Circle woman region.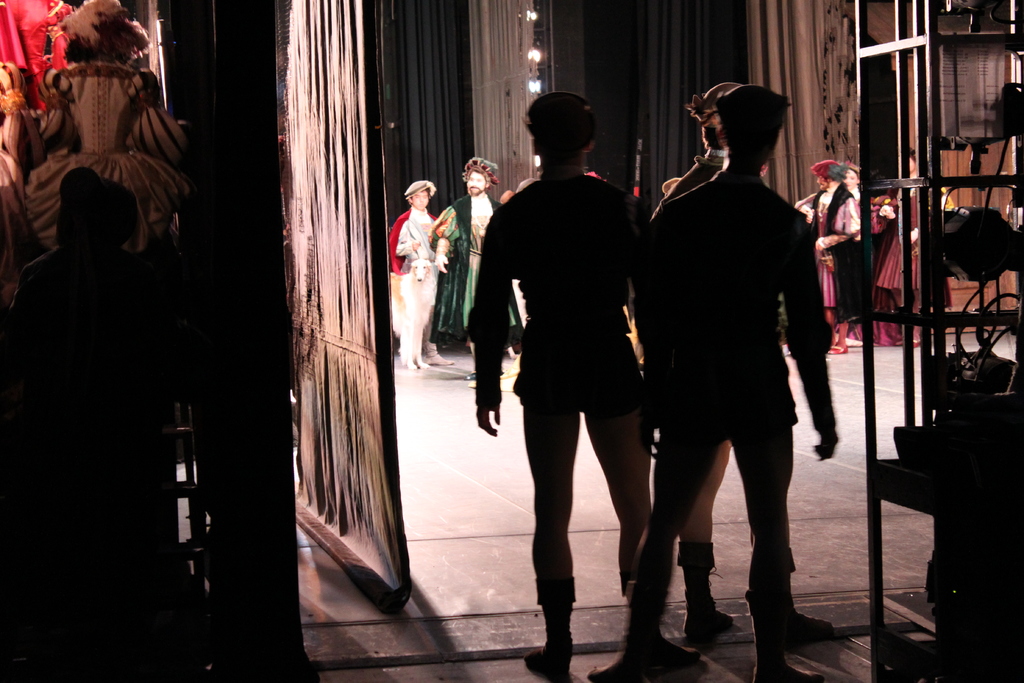
Region: [x1=875, y1=144, x2=948, y2=350].
